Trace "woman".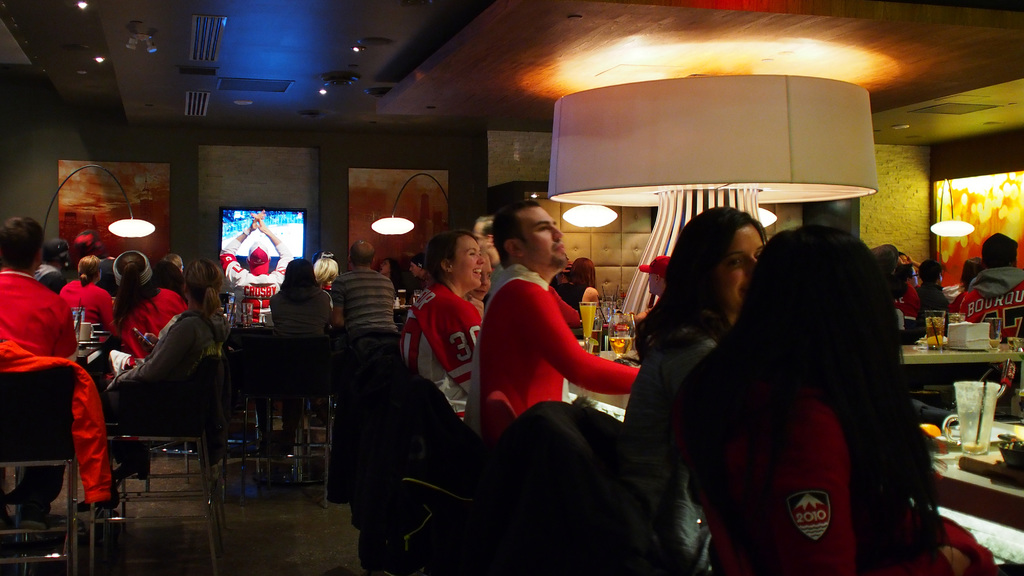
Traced to bbox=(664, 196, 927, 575).
